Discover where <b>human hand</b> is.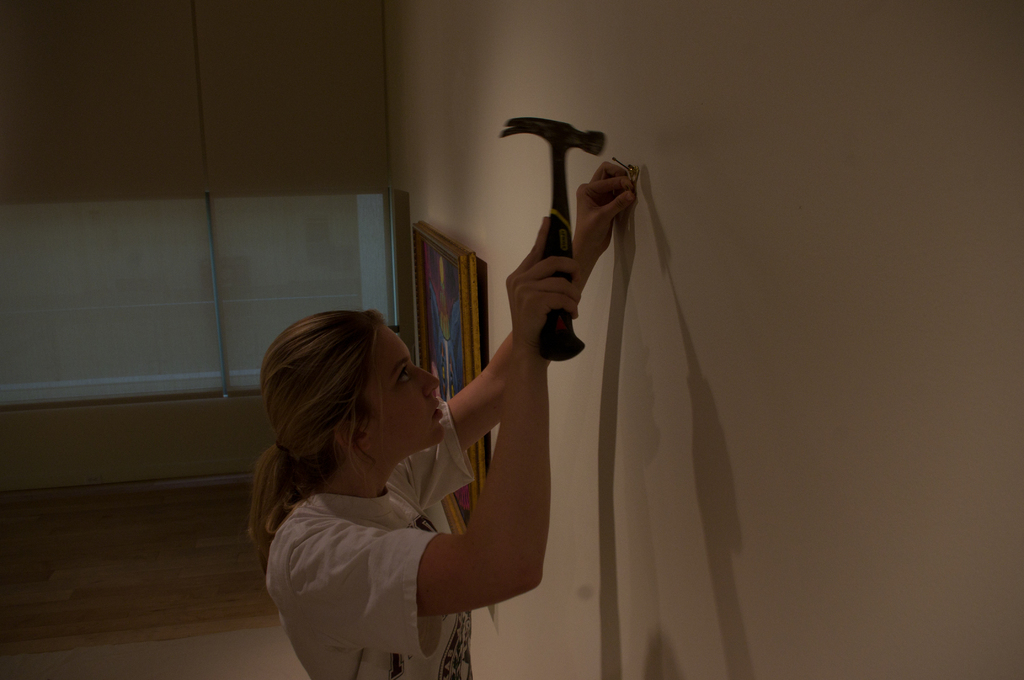
Discovered at crop(584, 151, 645, 263).
